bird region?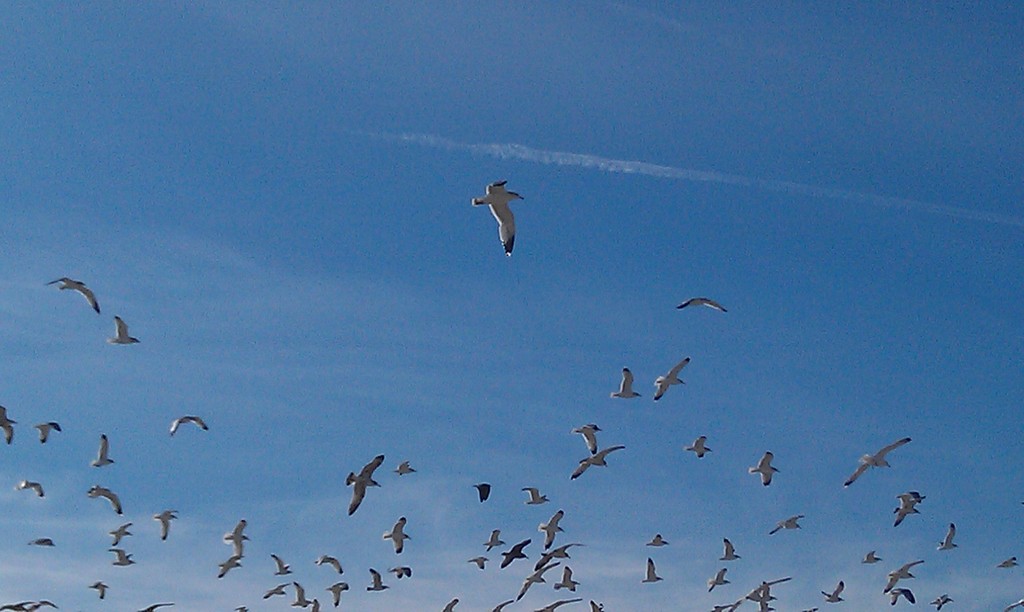
locate(440, 597, 459, 611)
